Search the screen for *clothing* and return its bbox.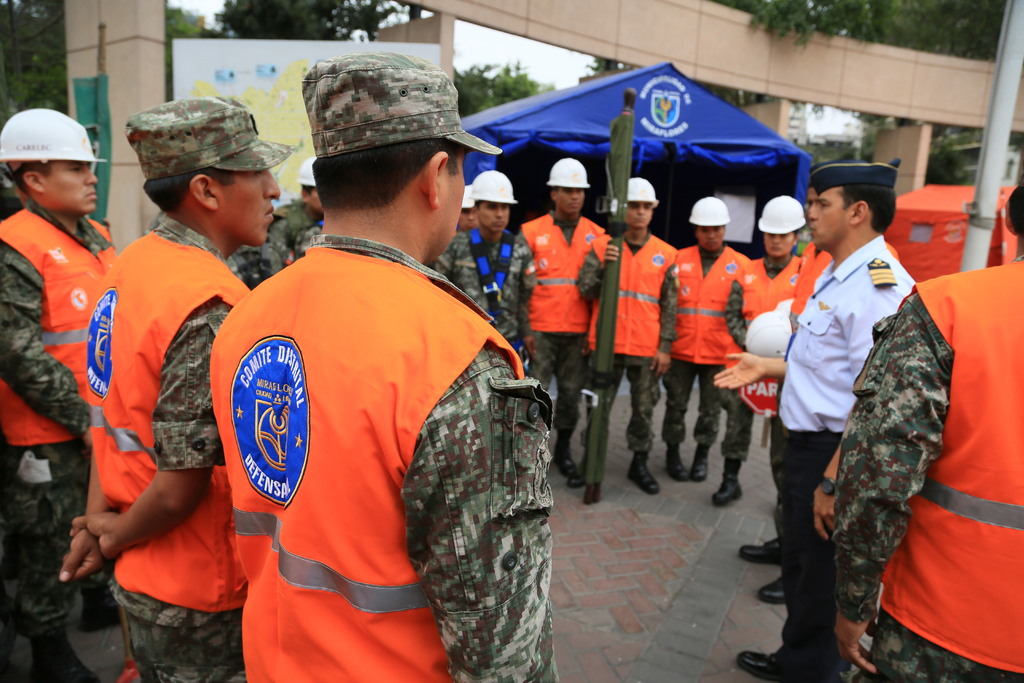
Found: 663/245/748/450.
